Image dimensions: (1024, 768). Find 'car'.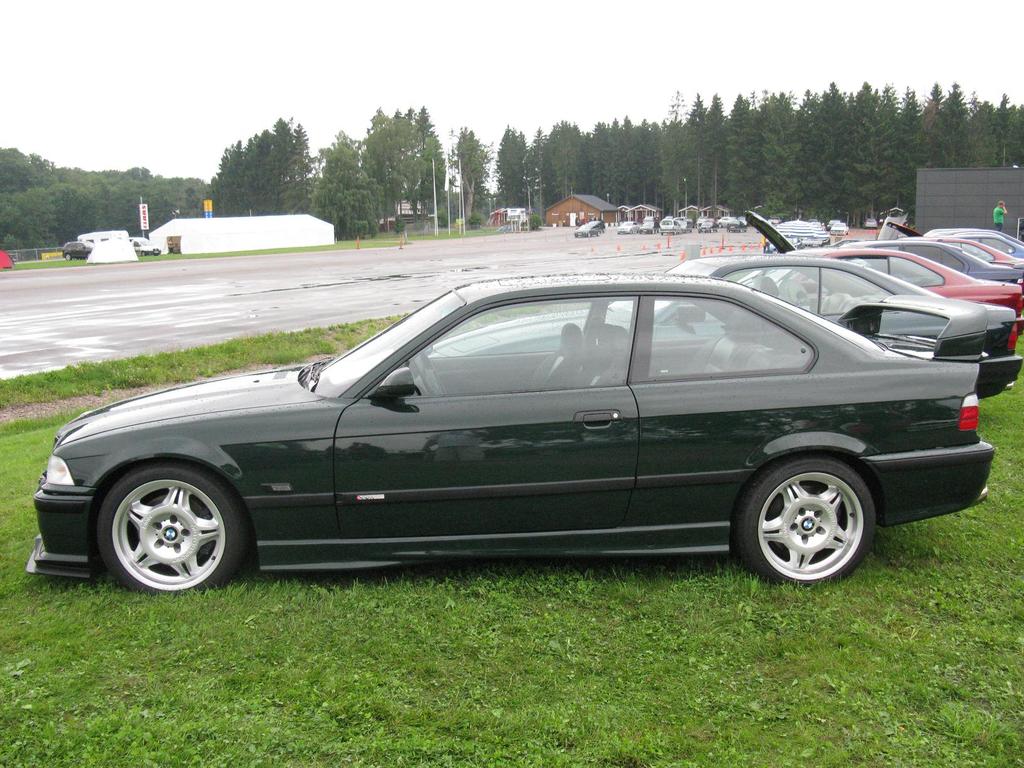
detection(836, 237, 1023, 291).
